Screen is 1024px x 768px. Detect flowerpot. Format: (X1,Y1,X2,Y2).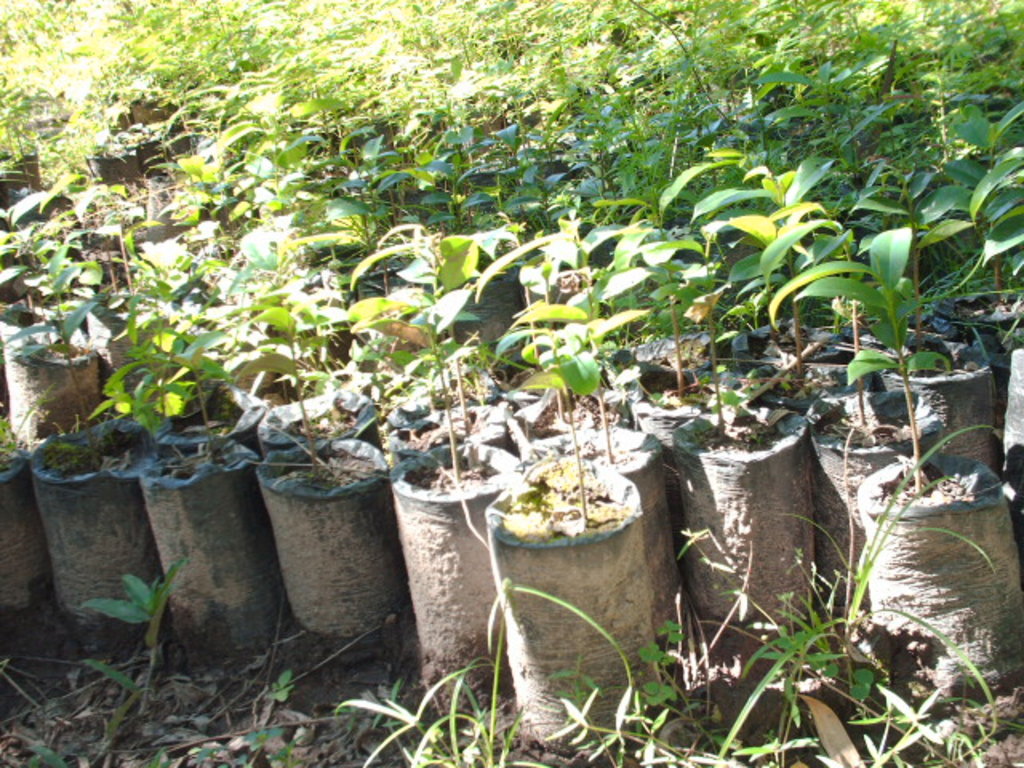
(3,322,112,443).
